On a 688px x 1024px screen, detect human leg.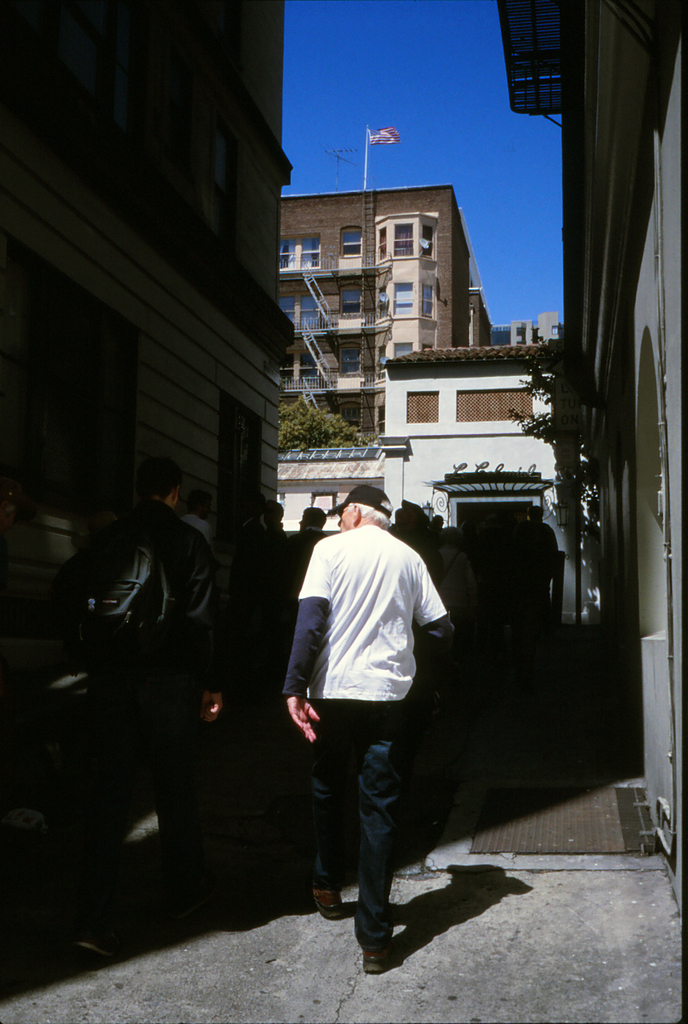
354,699,397,975.
